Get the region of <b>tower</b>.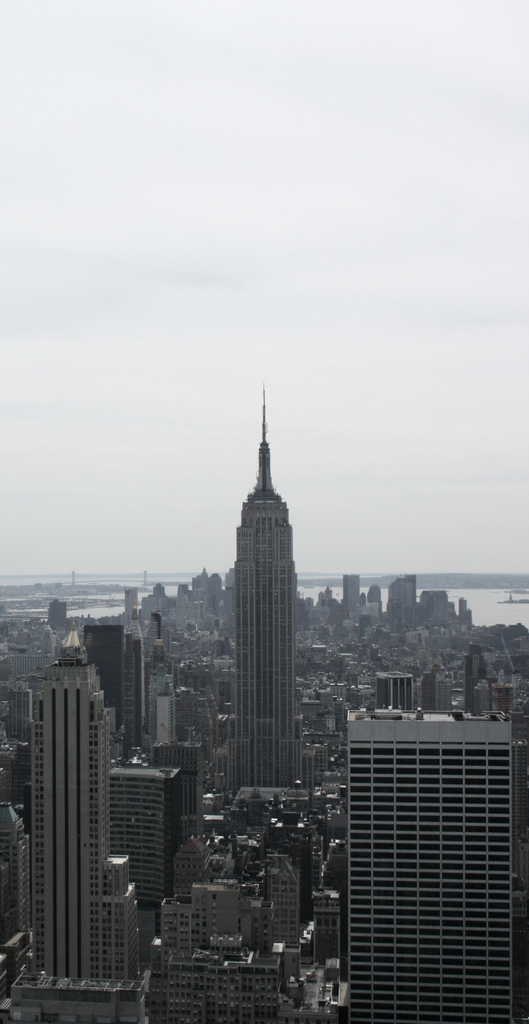
locate(119, 580, 140, 620).
